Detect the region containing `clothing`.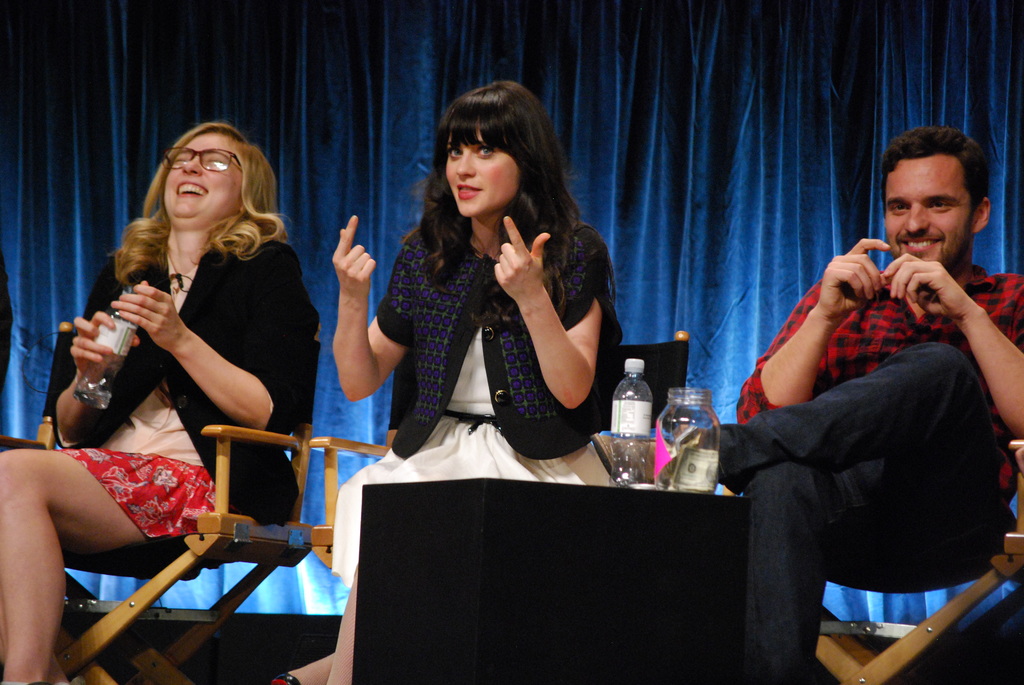
36, 235, 325, 537.
